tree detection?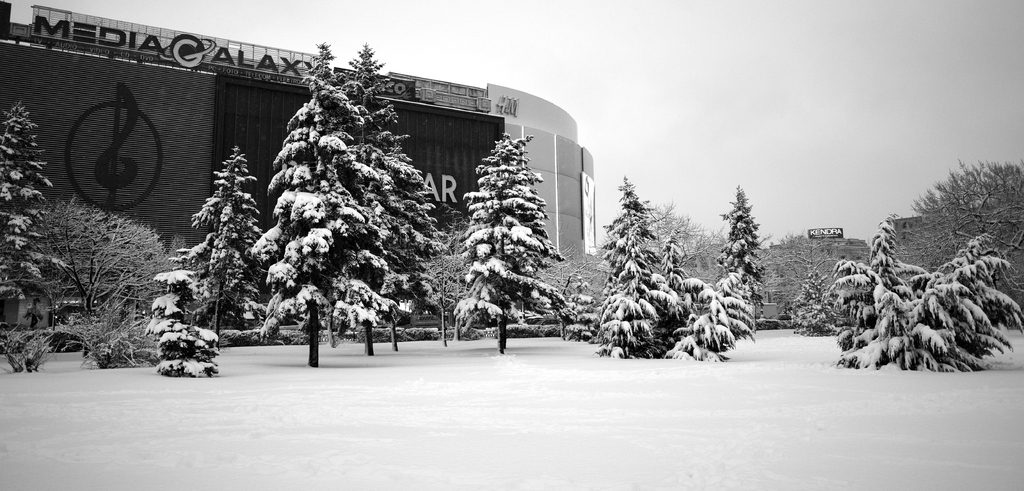
l=425, t=223, r=479, b=317
